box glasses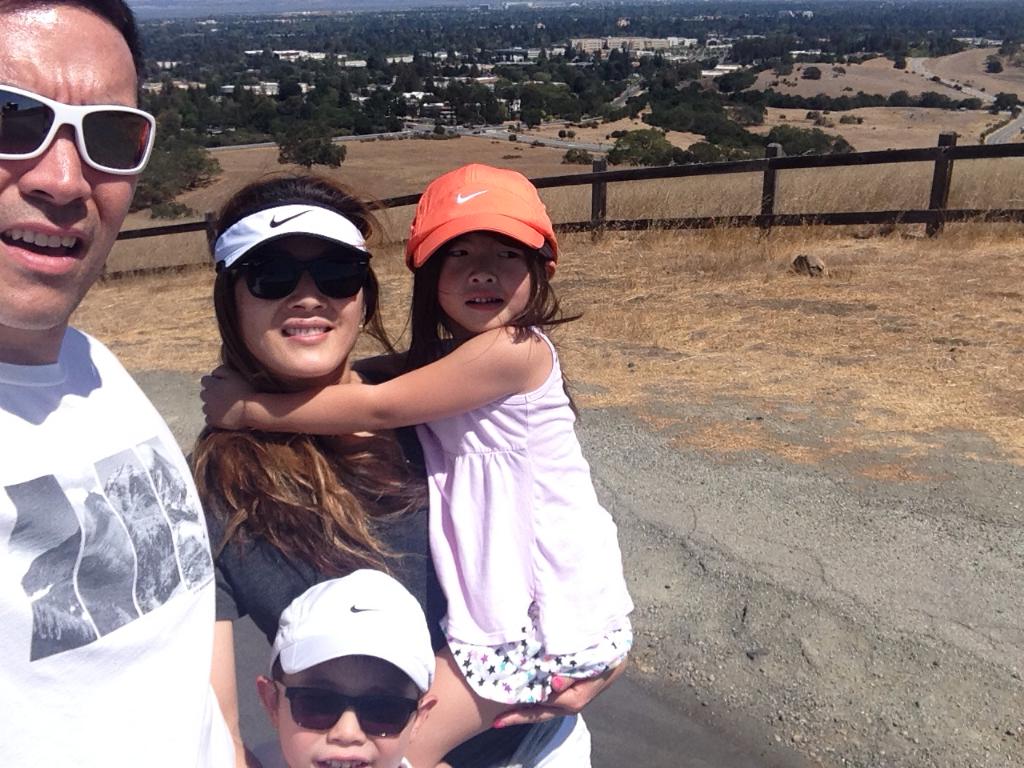
[x1=226, y1=252, x2=376, y2=302]
